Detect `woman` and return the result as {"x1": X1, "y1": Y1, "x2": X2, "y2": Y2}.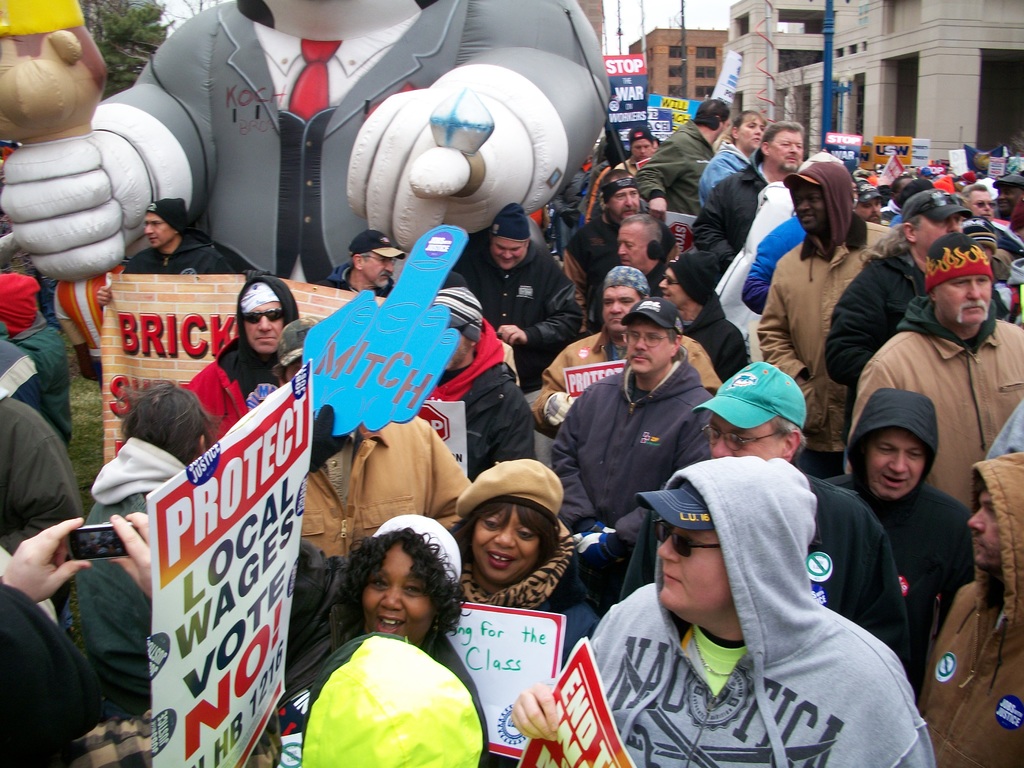
{"x1": 700, "y1": 106, "x2": 771, "y2": 206}.
